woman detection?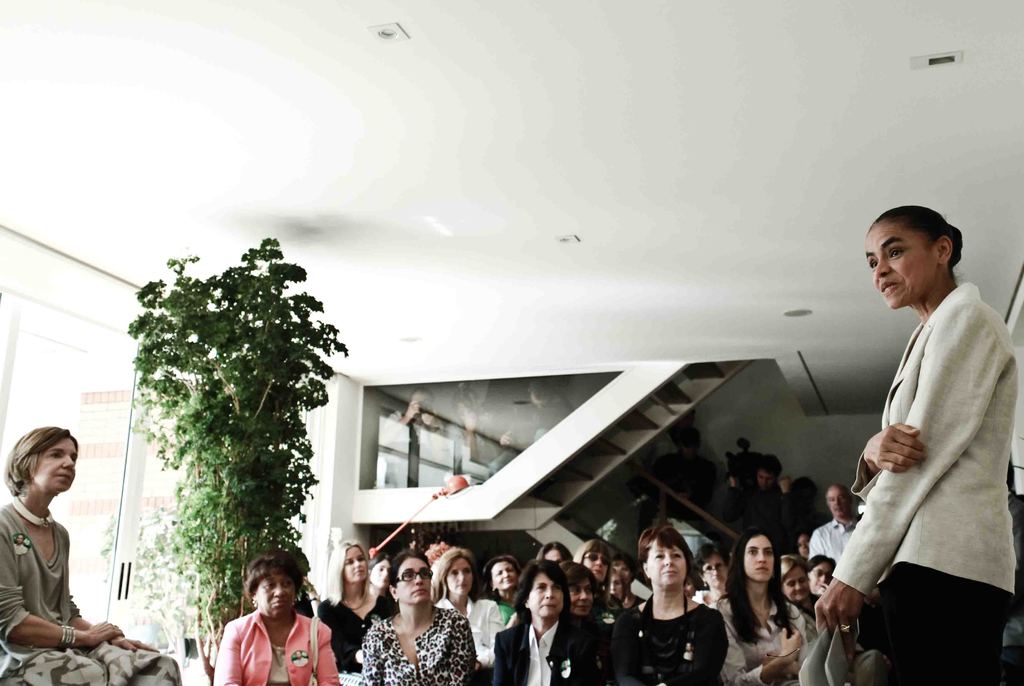
rect(571, 538, 622, 624)
